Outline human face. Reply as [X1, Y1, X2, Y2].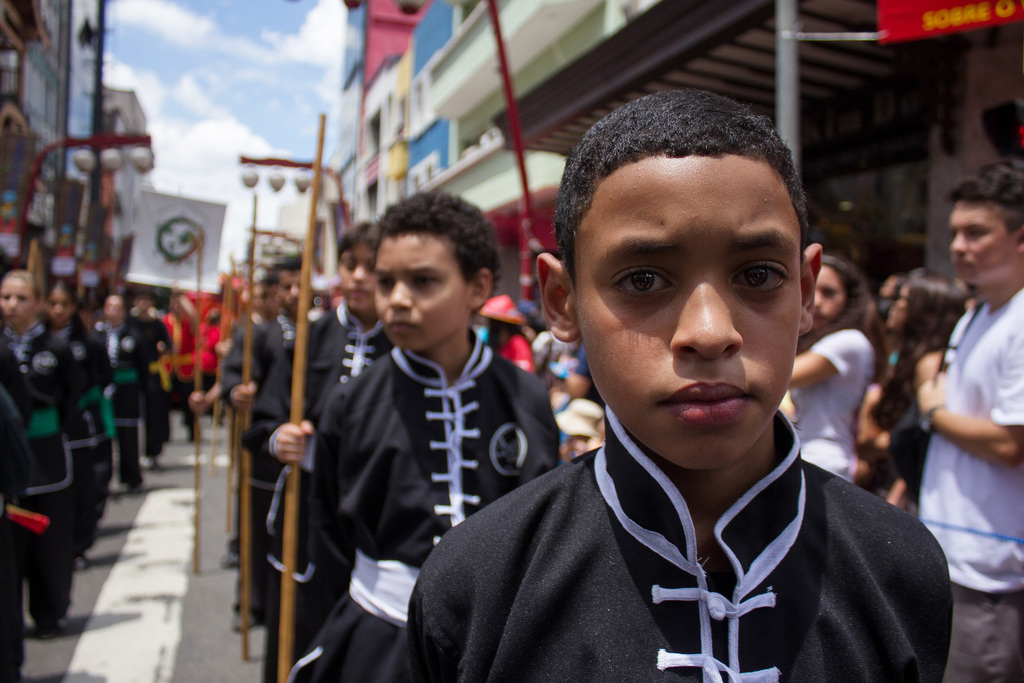
[338, 236, 378, 314].
